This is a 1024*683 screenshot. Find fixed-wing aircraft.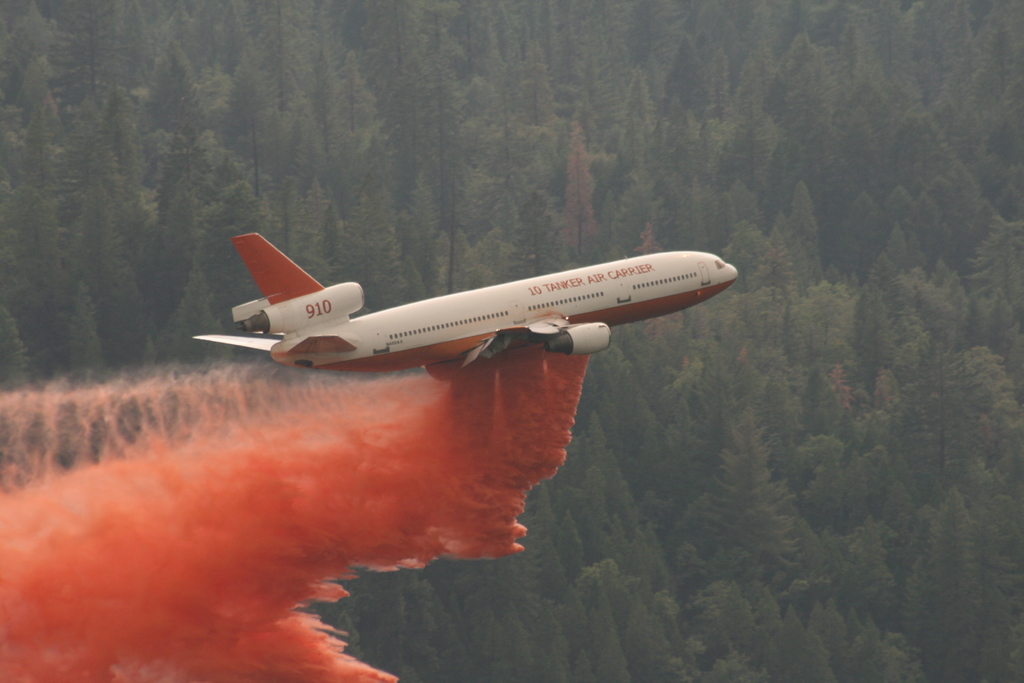
Bounding box: detection(194, 232, 739, 370).
